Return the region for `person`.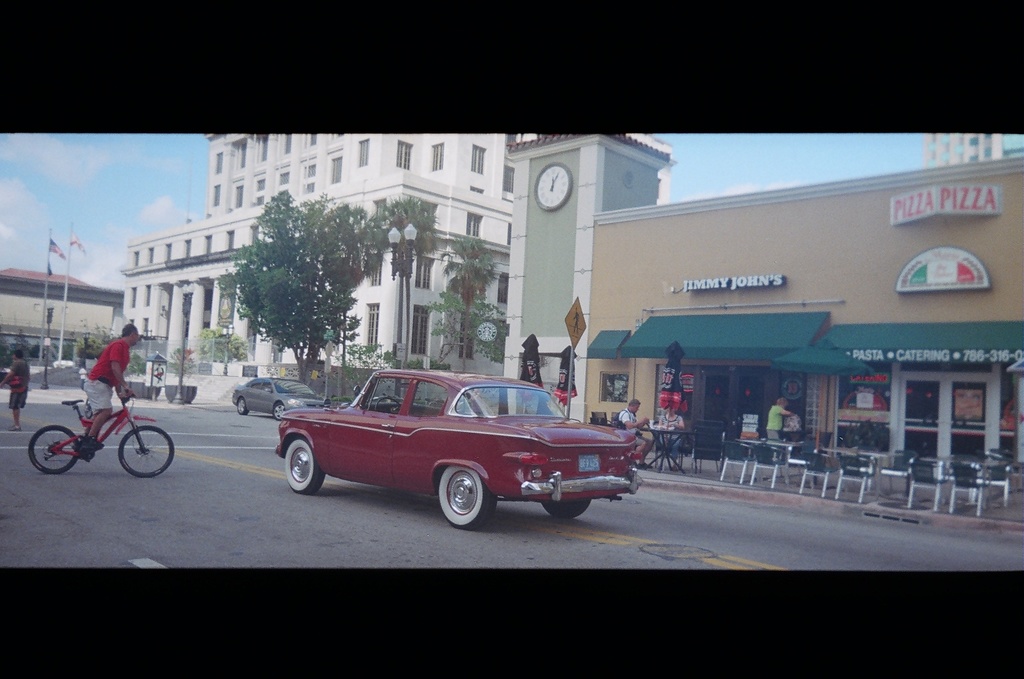
(608,393,658,467).
